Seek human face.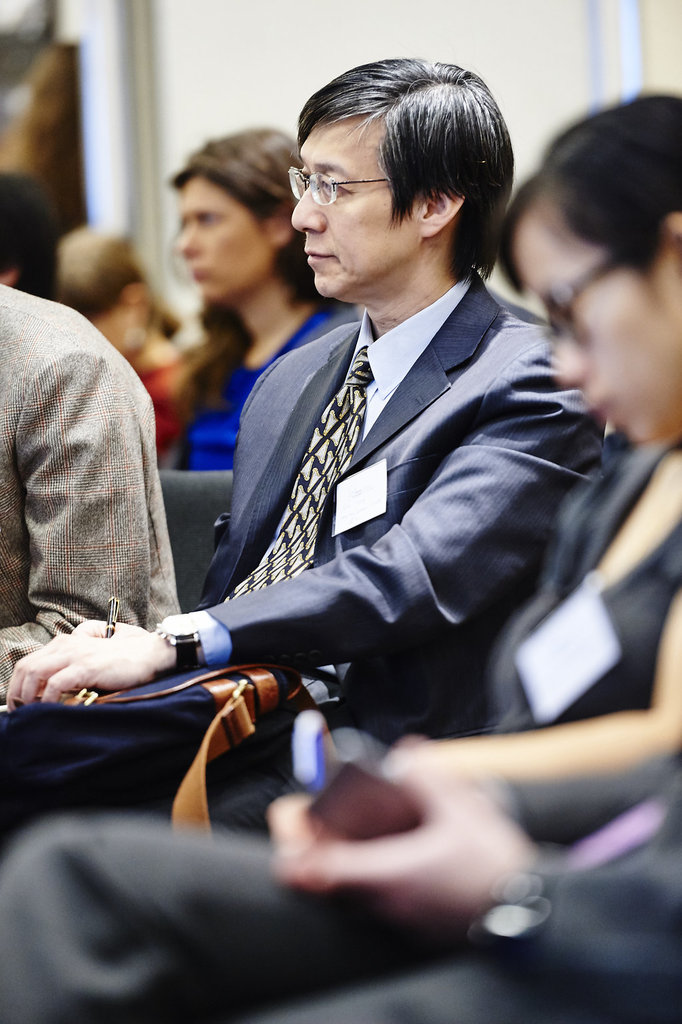
(517,192,681,443).
